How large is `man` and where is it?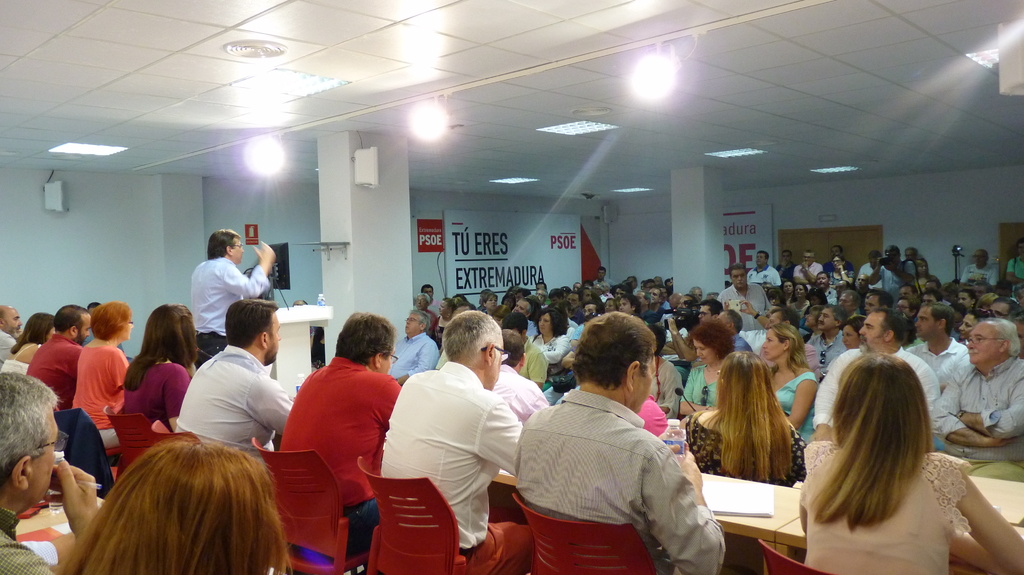
Bounding box: {"left": 960, "top": 248, "right": 998, "bottom": 283}.
